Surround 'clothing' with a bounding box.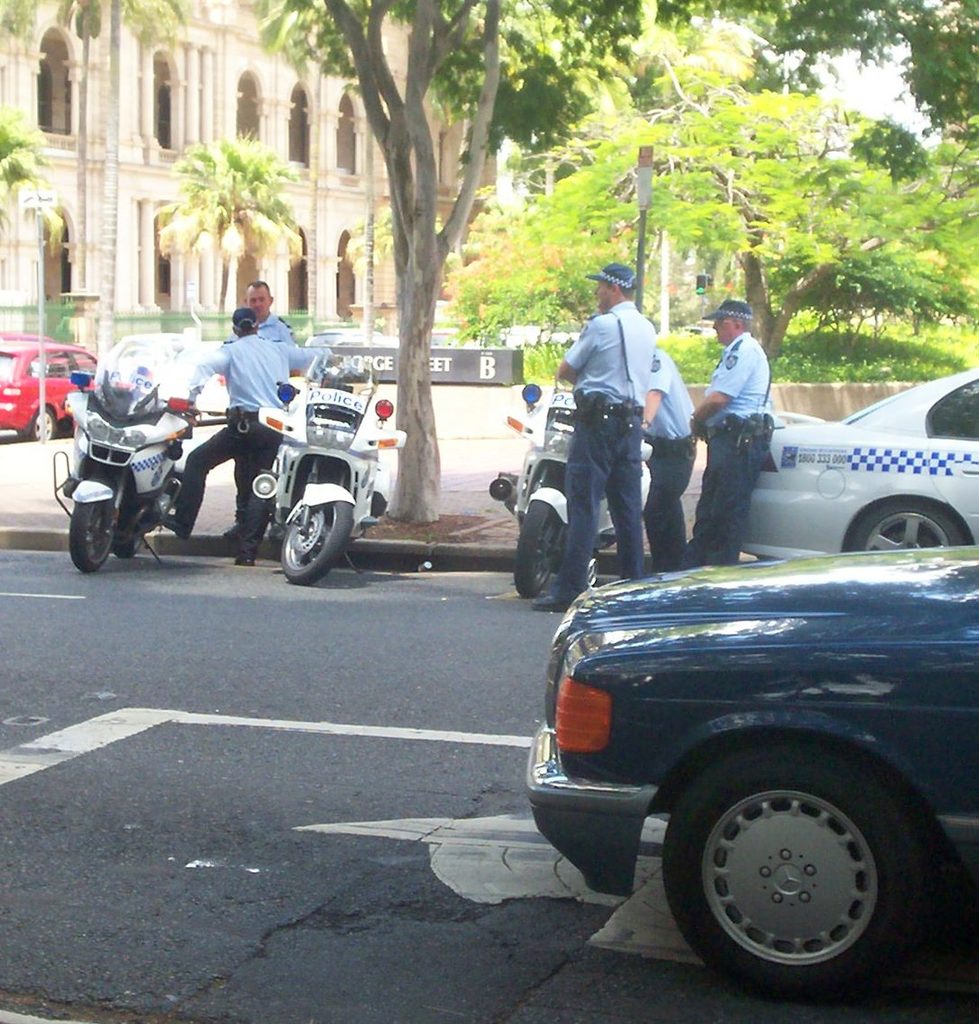
BBox(182, 331, 325, 540).
